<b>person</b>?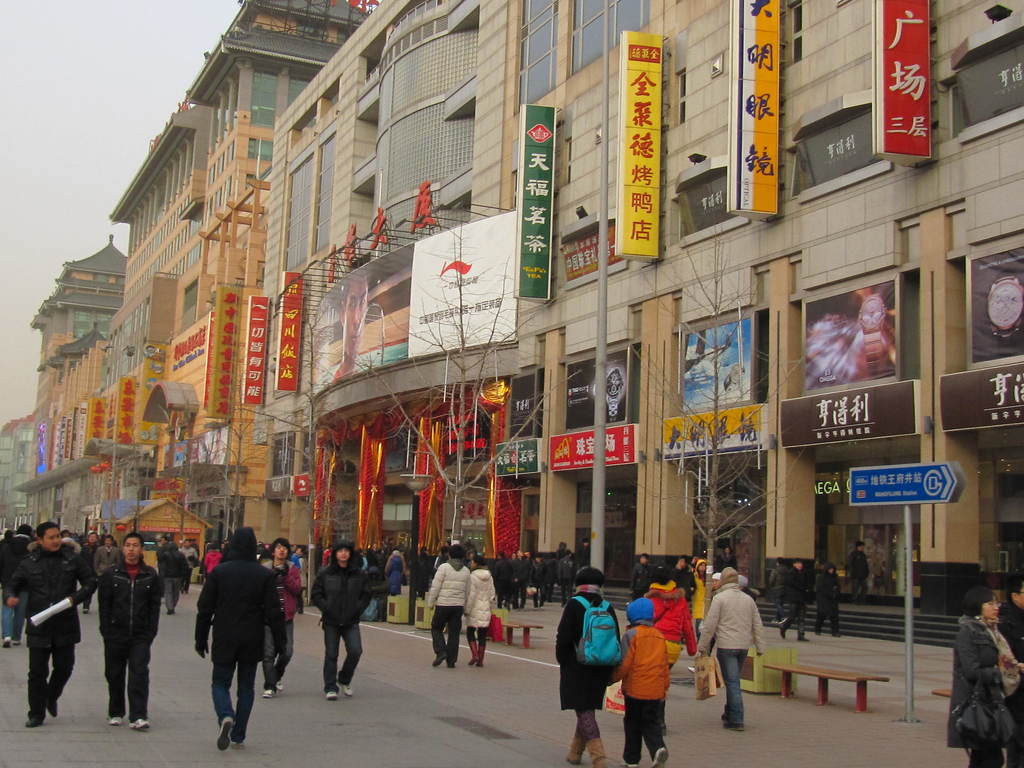
bbox(1, 524, 95, 726)
